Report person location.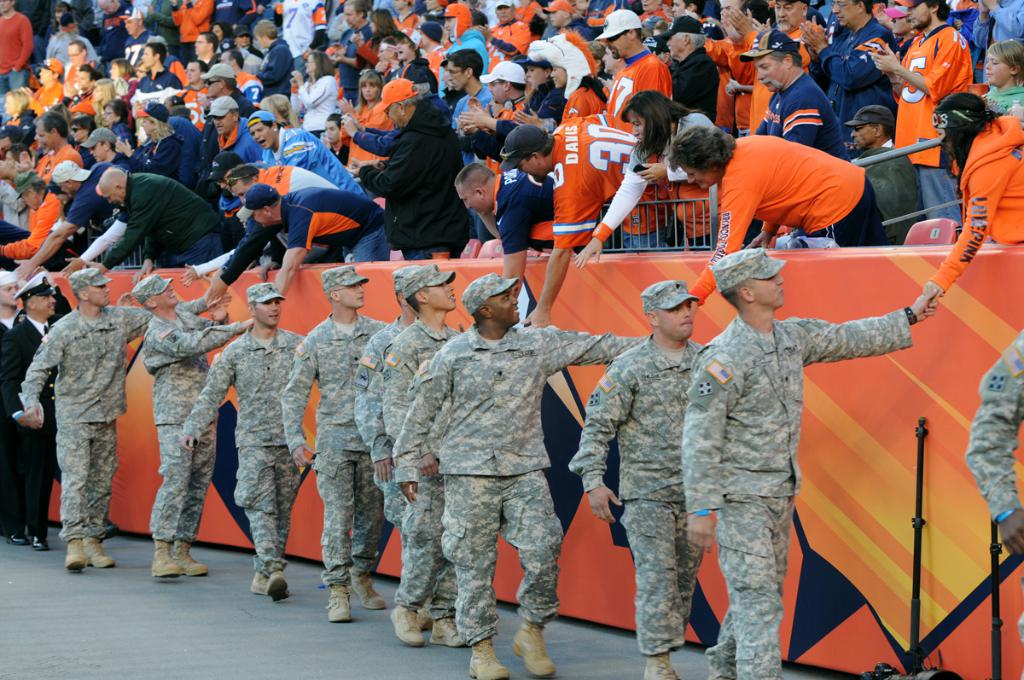
Report: [x1=25, y1=257, x2=128, y2=572].
